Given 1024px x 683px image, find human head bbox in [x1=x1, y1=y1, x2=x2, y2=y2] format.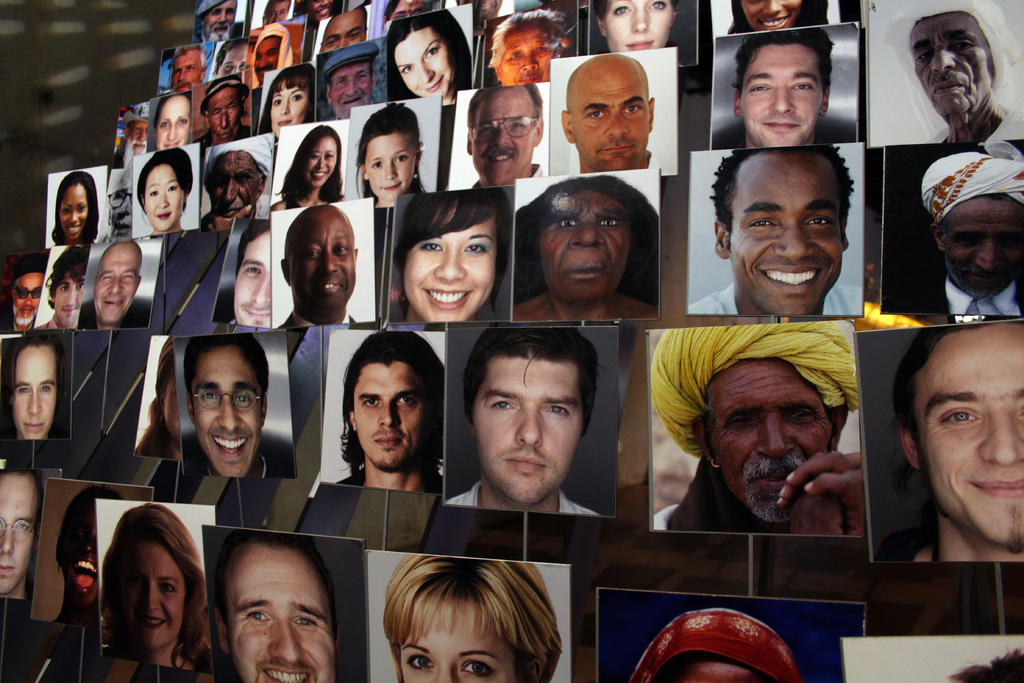
[x1=593, y1=0, x2=680, y2=51].
